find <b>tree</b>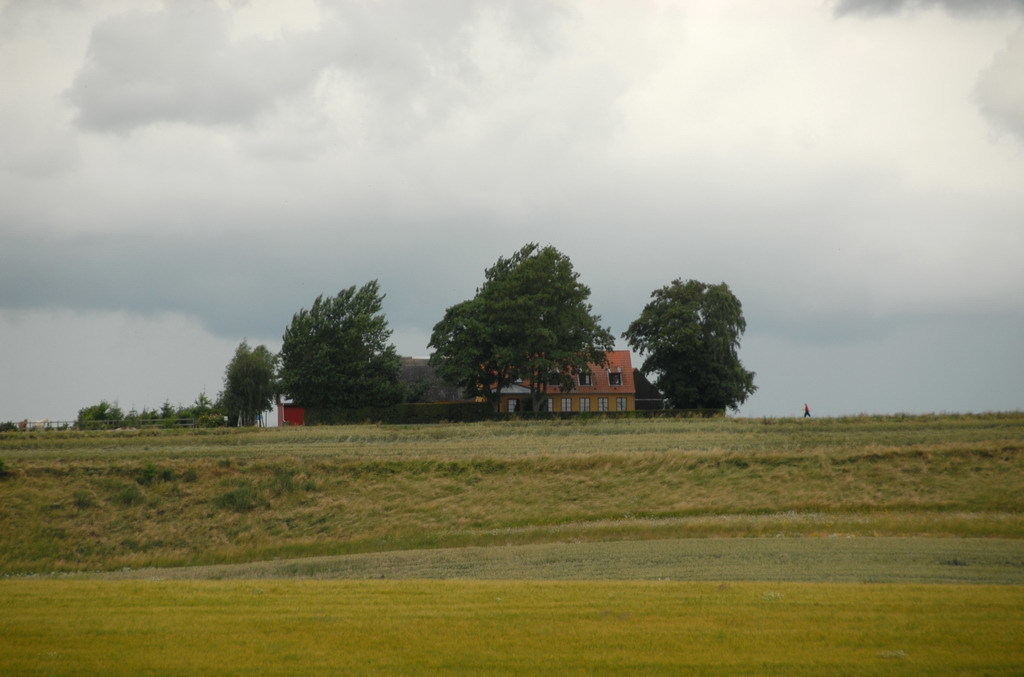
{"x1": 610, "y1": 276, "x2": 768, "y2": 417}
